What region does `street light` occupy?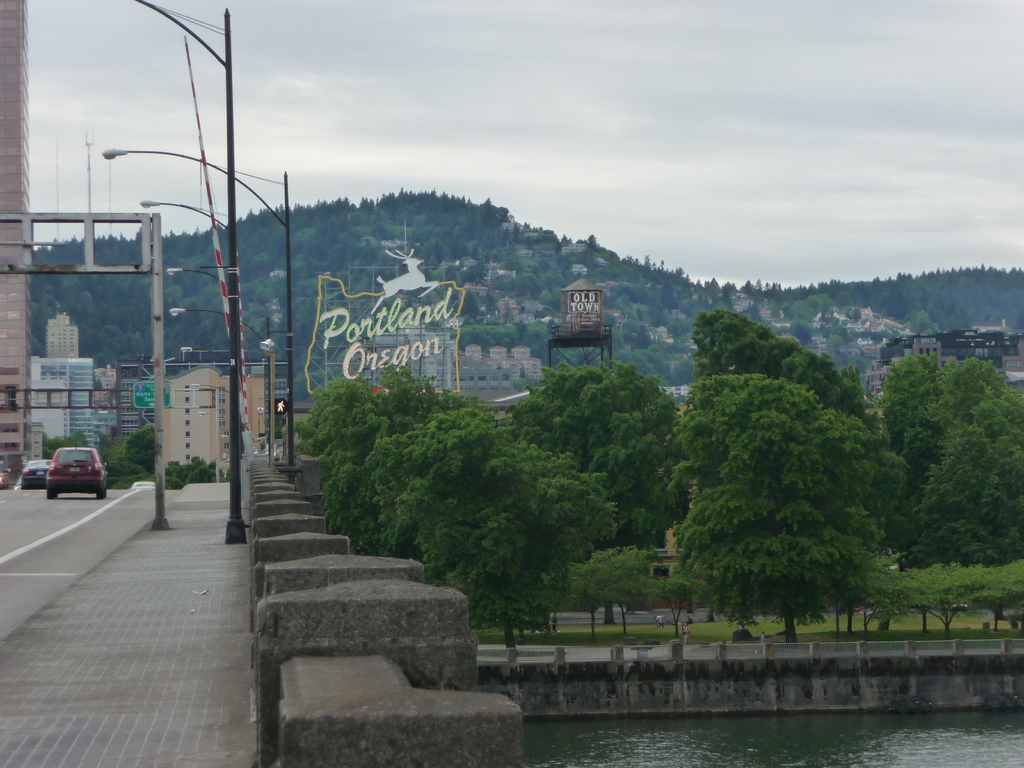
{"x1": 183, "y1": 343, "x2": 236, "y2": 419}.
